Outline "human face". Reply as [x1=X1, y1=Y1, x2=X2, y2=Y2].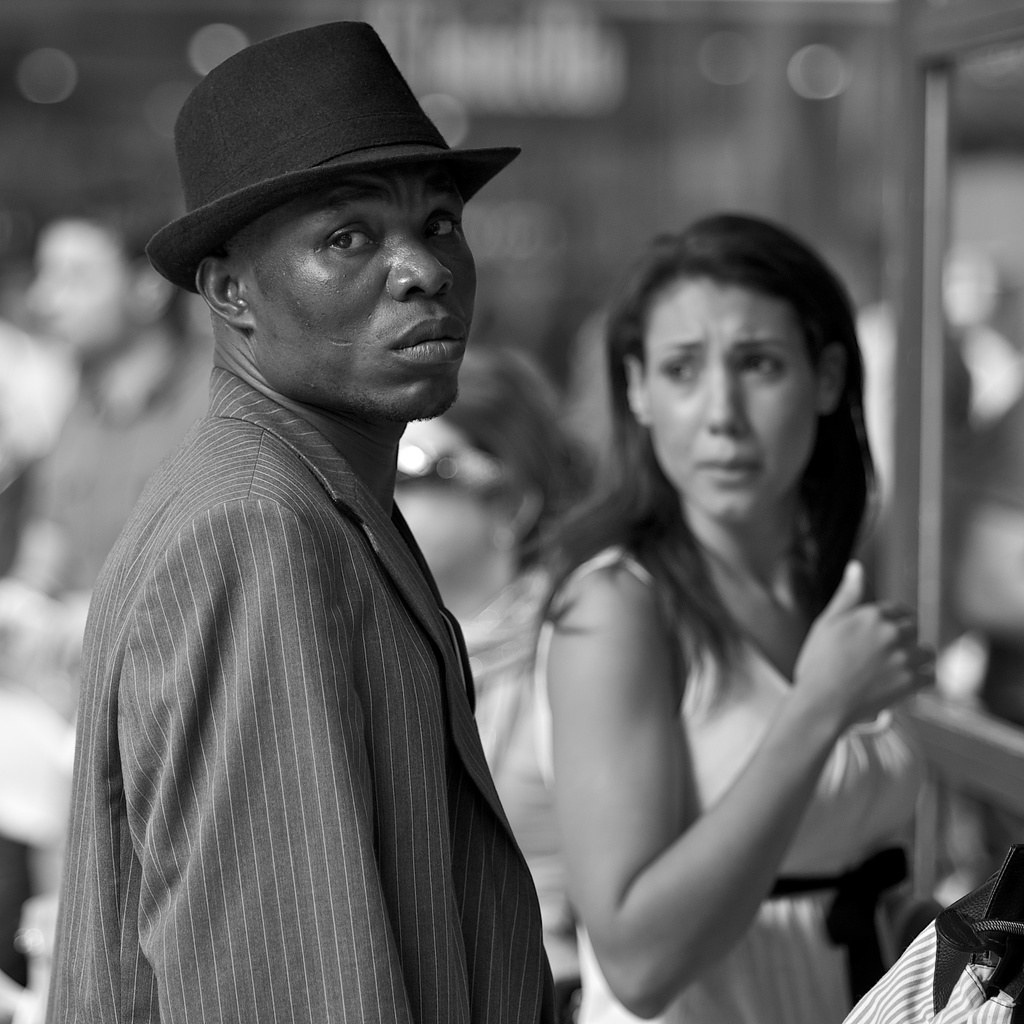
[x1=645, y1=281, x2=817, y2=525].
